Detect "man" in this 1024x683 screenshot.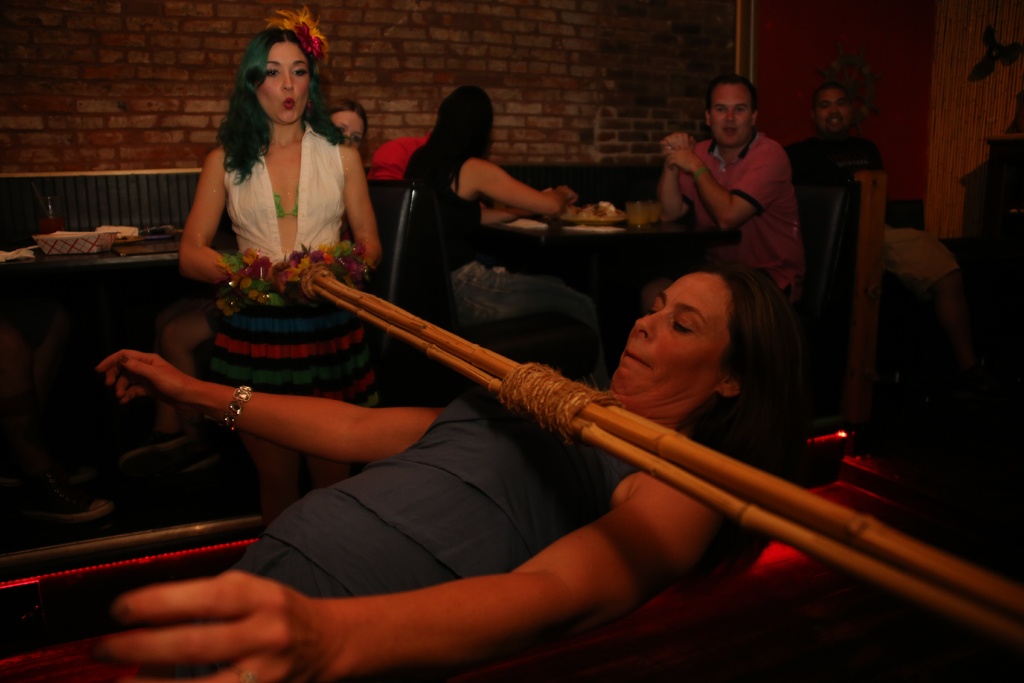
Detection: [x1=776, y1=86, x2=885, y2=254].
